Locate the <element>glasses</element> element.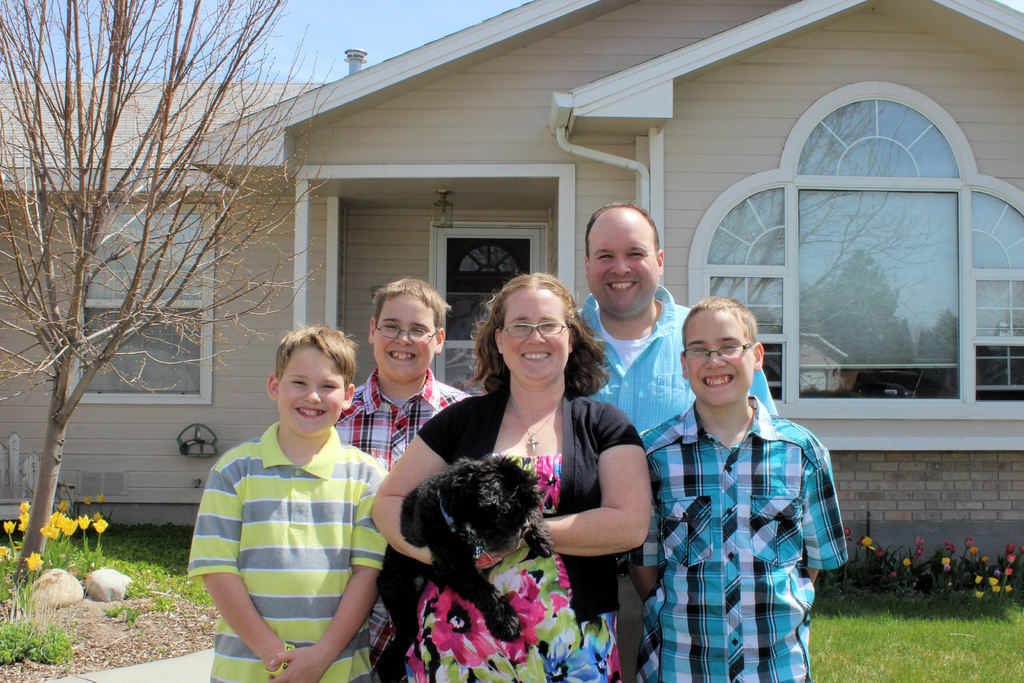
Element bbox: 374/322/435/343.
